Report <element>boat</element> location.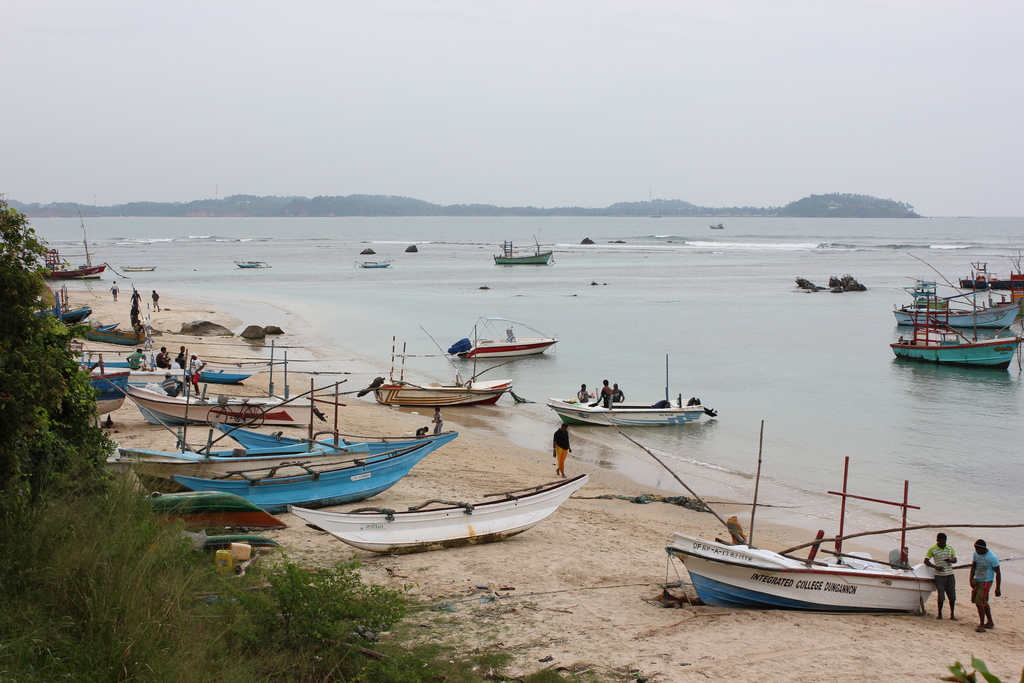
Report: bbox=(68, 315, 152, 352).
